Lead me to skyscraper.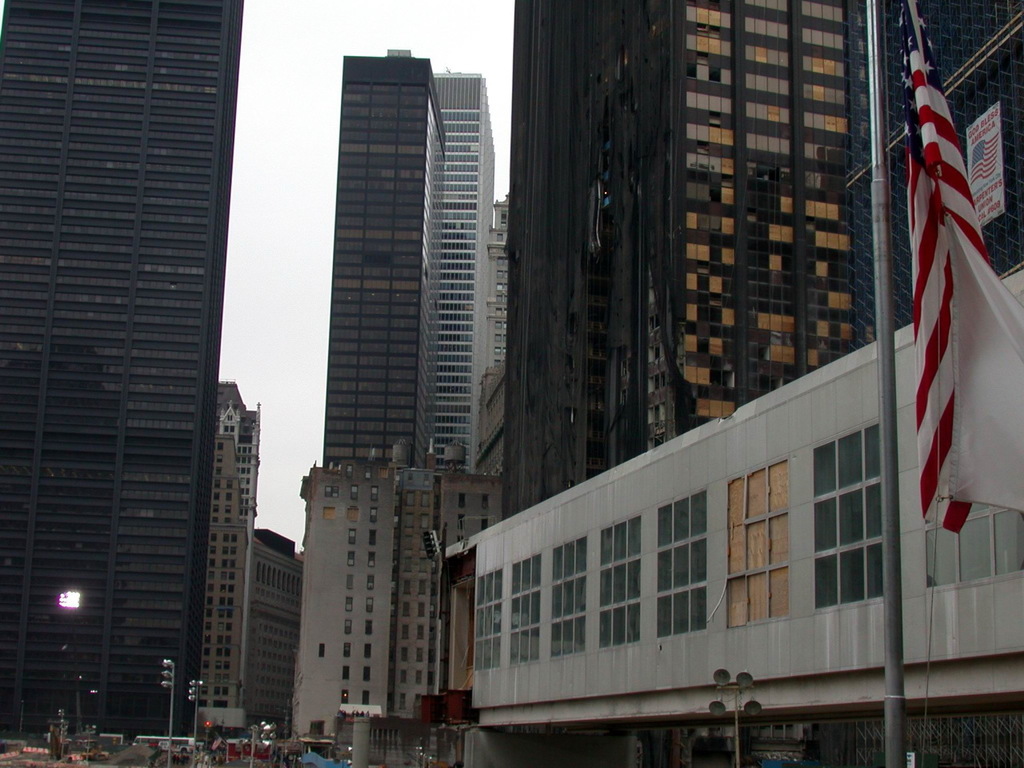
Lead to 501:0:855:518.
